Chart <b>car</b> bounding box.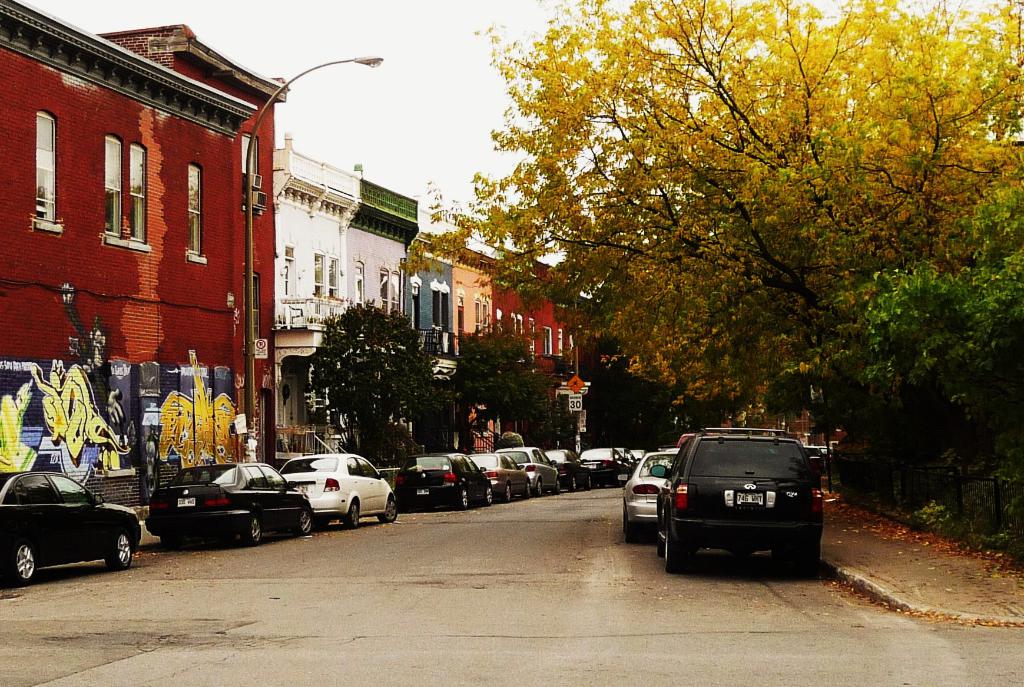
Charted: <box>284,443,403,529</box>.
